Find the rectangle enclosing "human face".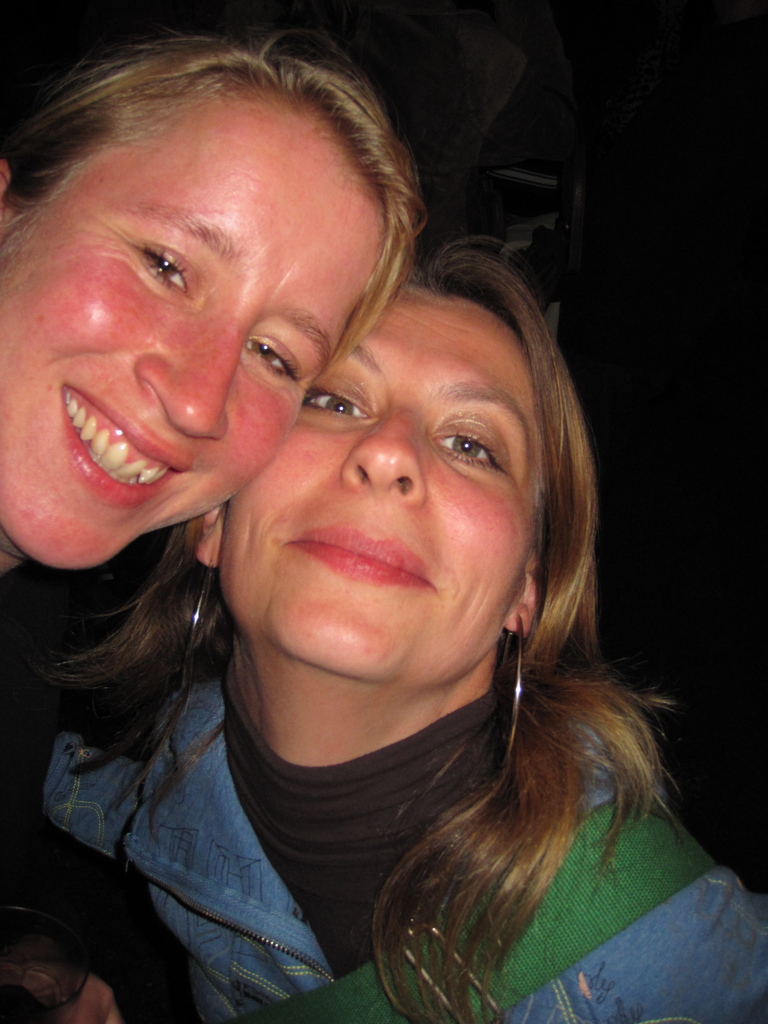
(x1=226, y1=289, x2=553, y2=674).
